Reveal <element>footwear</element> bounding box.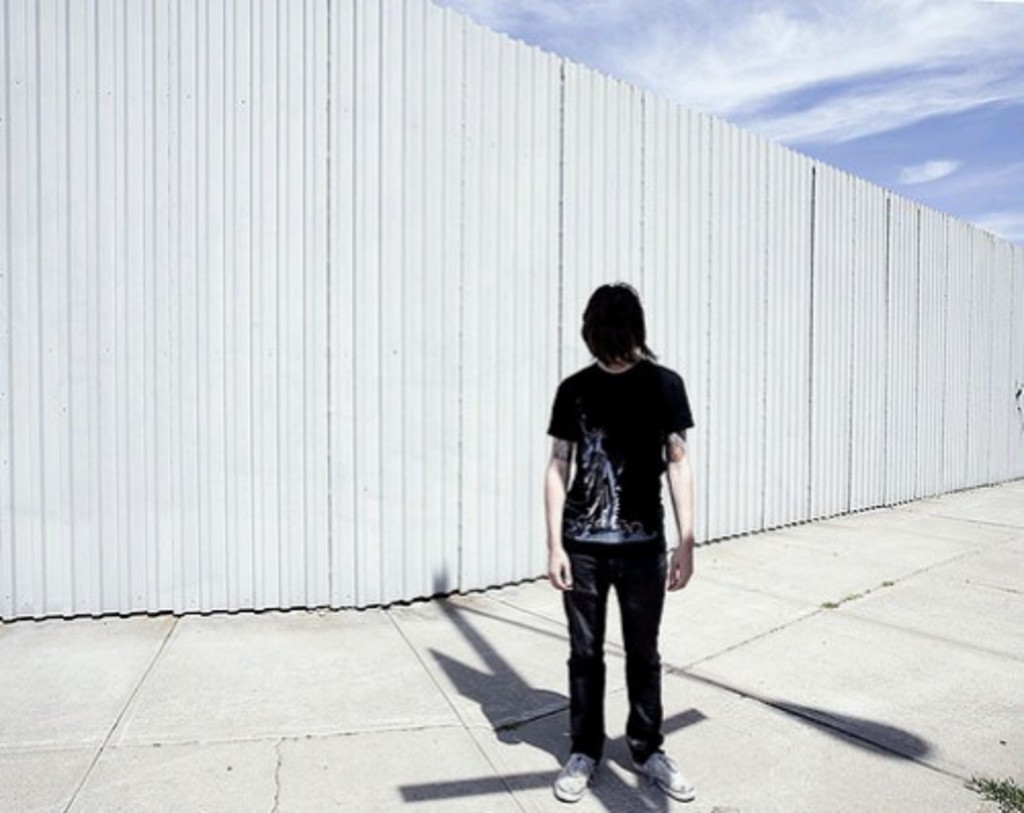
Revealed: 553 750 602 805.
